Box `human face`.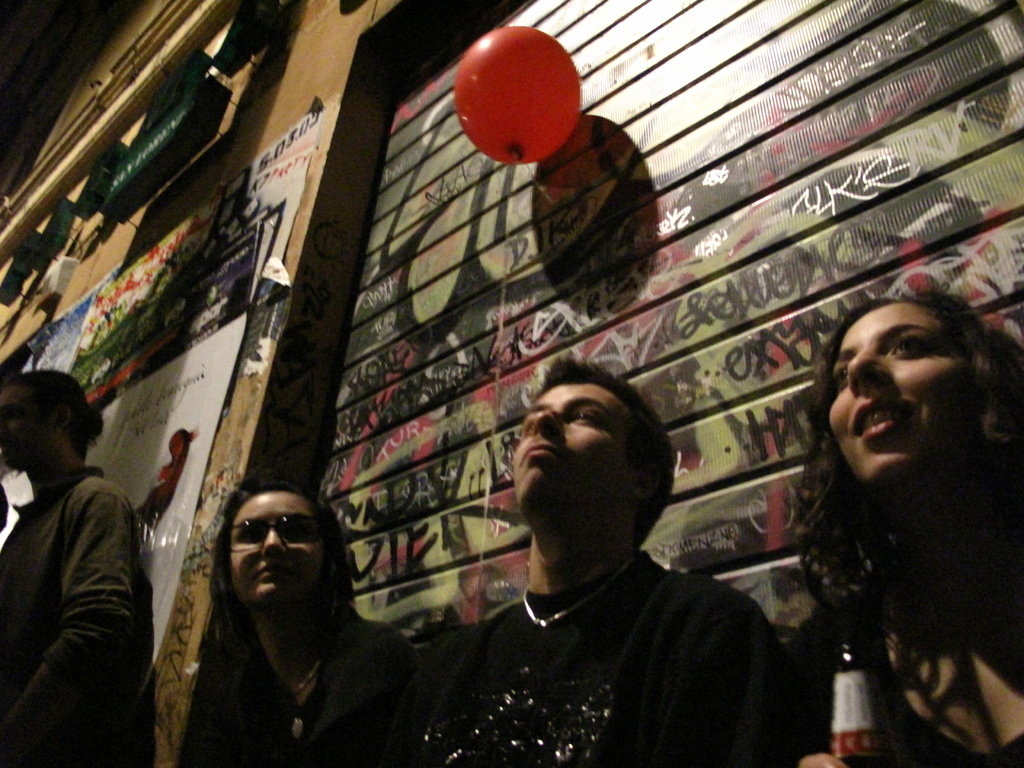
bbox=[826, 298, 991, 497].
